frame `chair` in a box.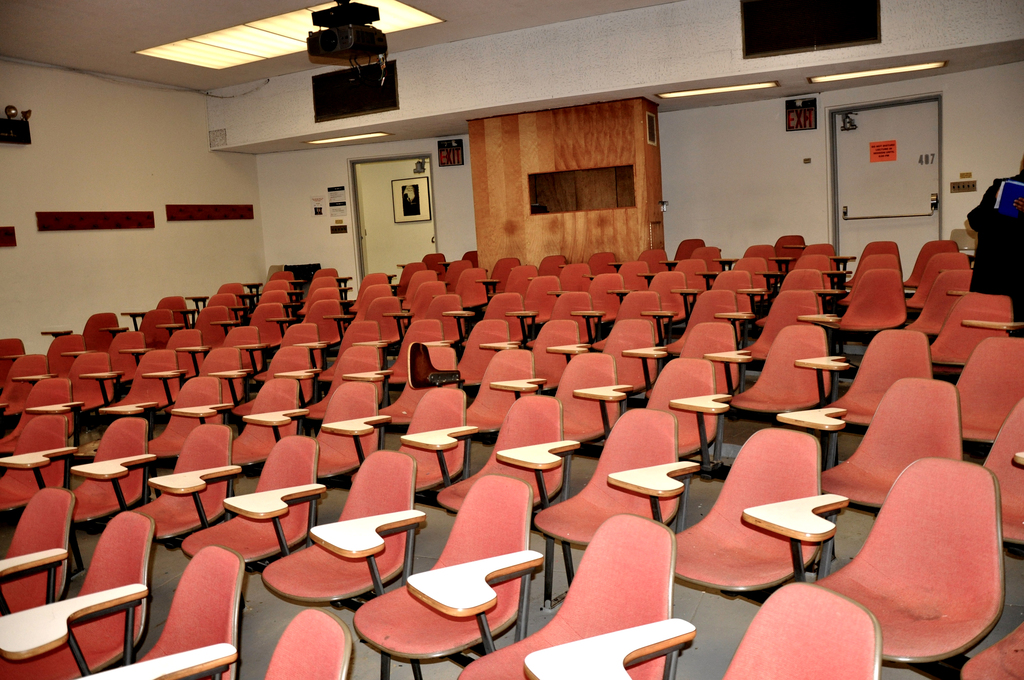
[x1=68, y1=603, x2=355, y2=679].
